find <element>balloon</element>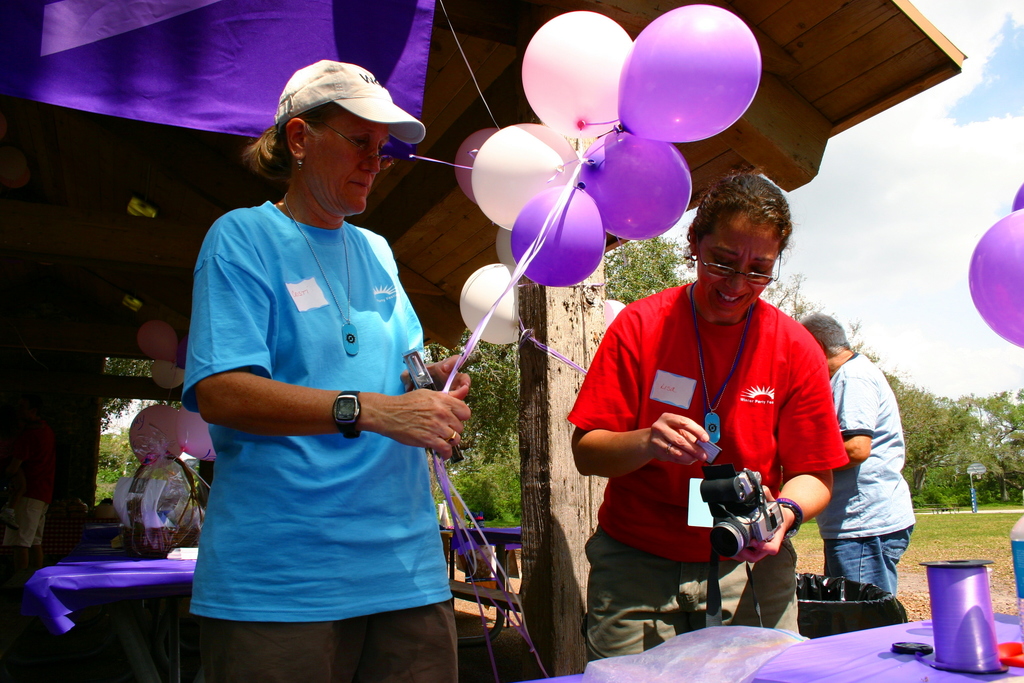
<region>461, 265, 524, 349</region>
